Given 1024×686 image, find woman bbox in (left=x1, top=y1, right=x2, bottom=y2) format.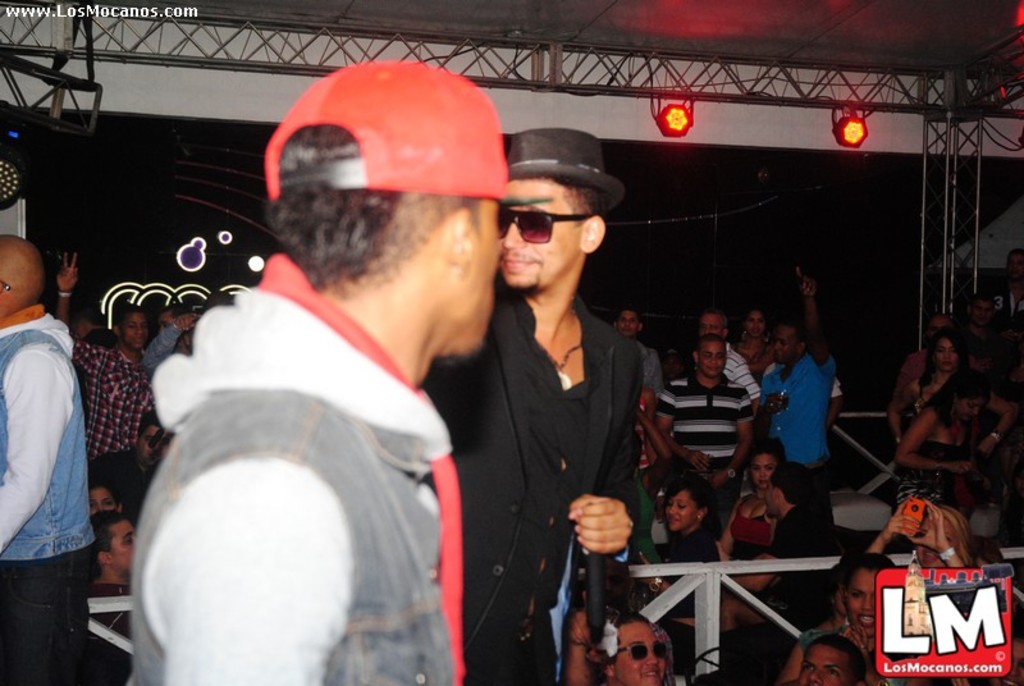
(left=891, top=374, right=996, bottom=514).
